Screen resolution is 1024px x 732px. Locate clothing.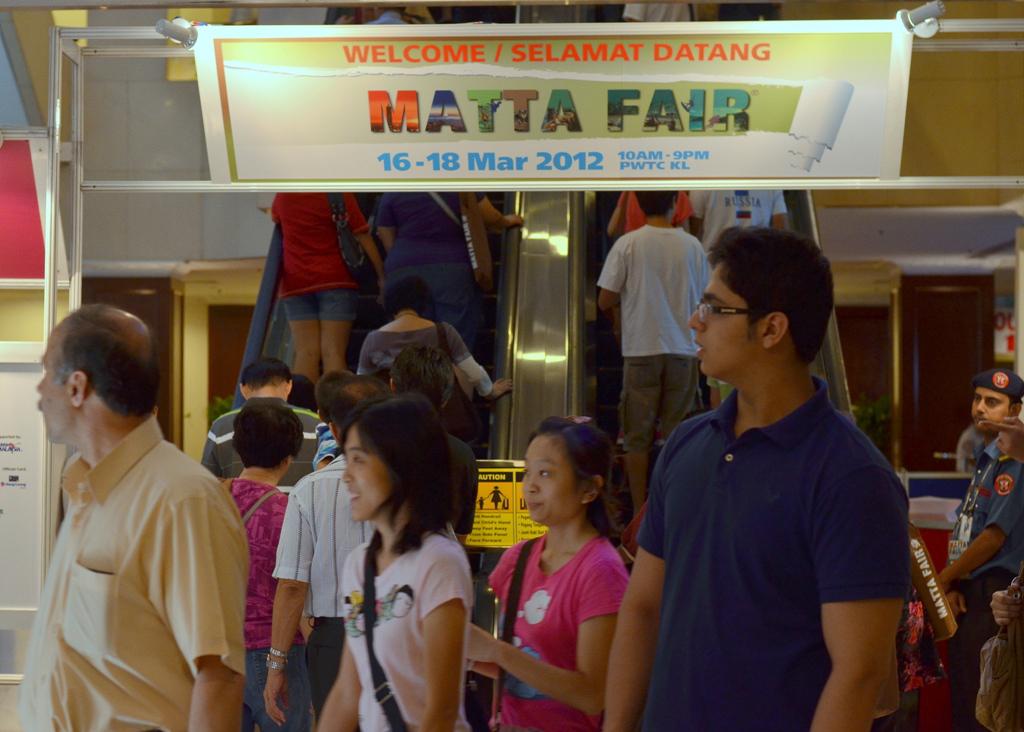
<bbox>354, 314, 498, 402</bbox>.
